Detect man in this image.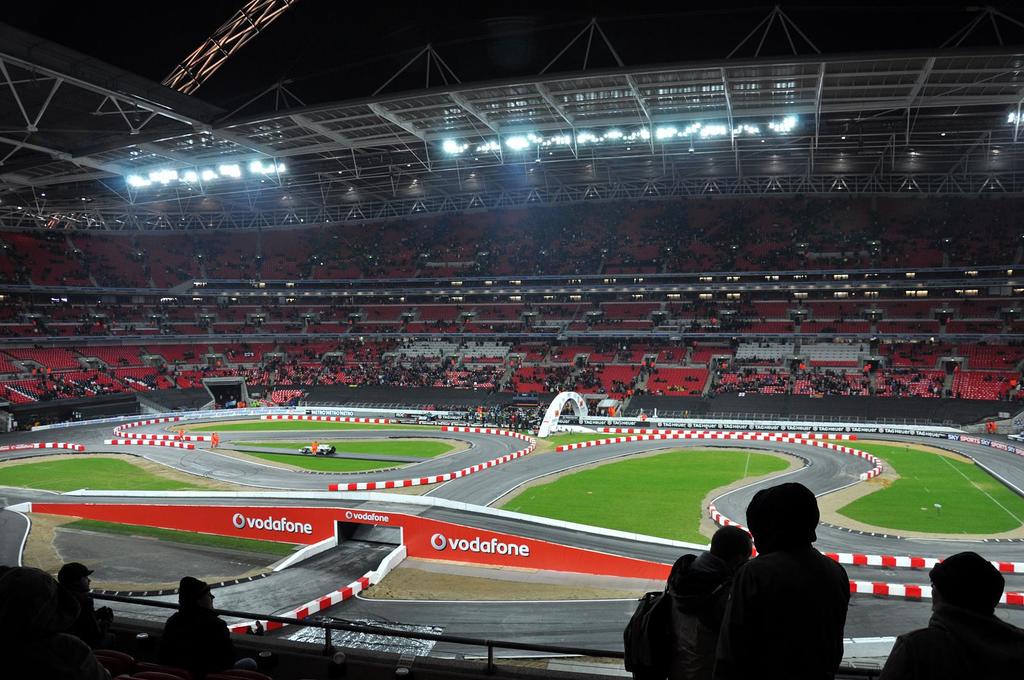
Detection: locate(664, 518, 753, 679).
